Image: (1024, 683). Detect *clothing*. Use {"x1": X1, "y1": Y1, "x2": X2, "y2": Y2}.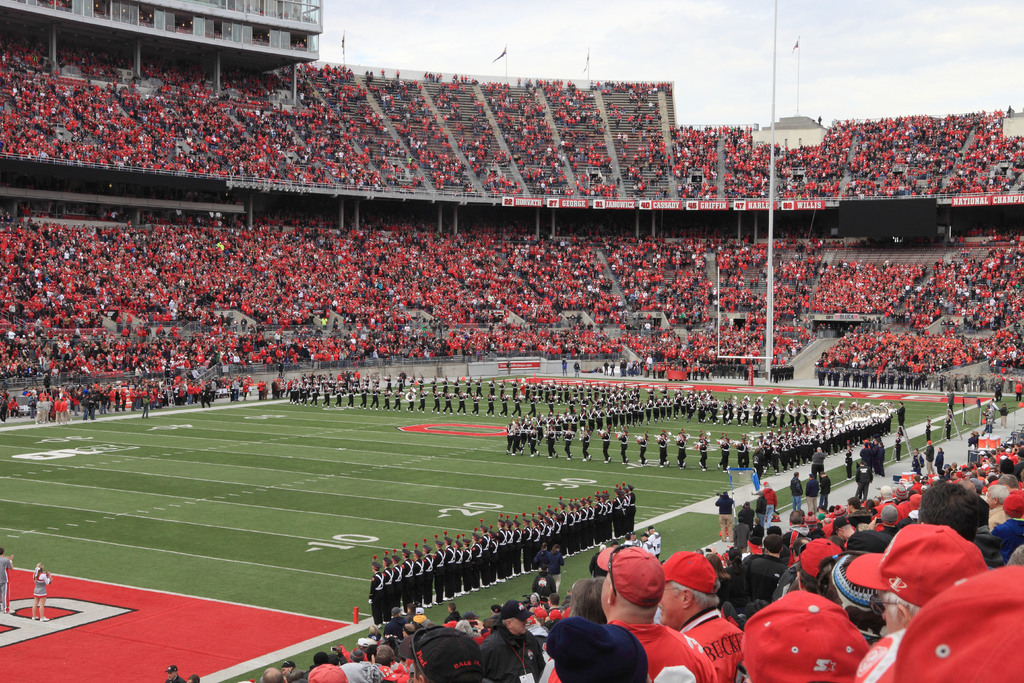
{"x1": 335, "y1": 393, "x2": 342, "y2": 406}.
